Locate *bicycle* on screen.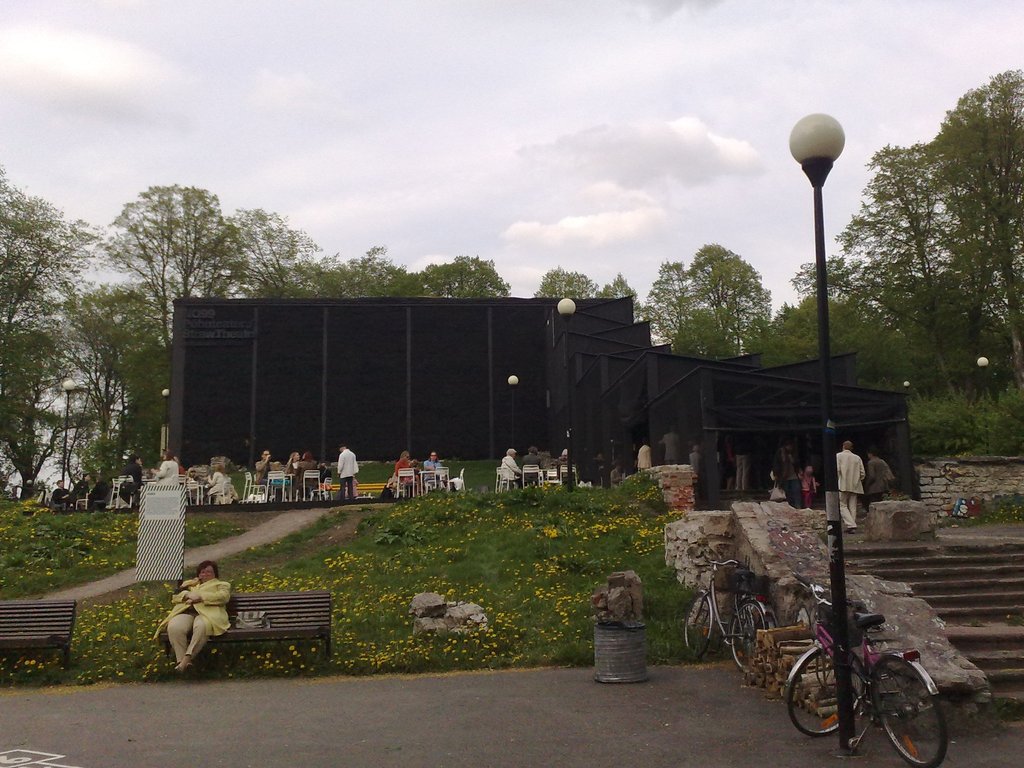
On screen at 779/559/966/763.
